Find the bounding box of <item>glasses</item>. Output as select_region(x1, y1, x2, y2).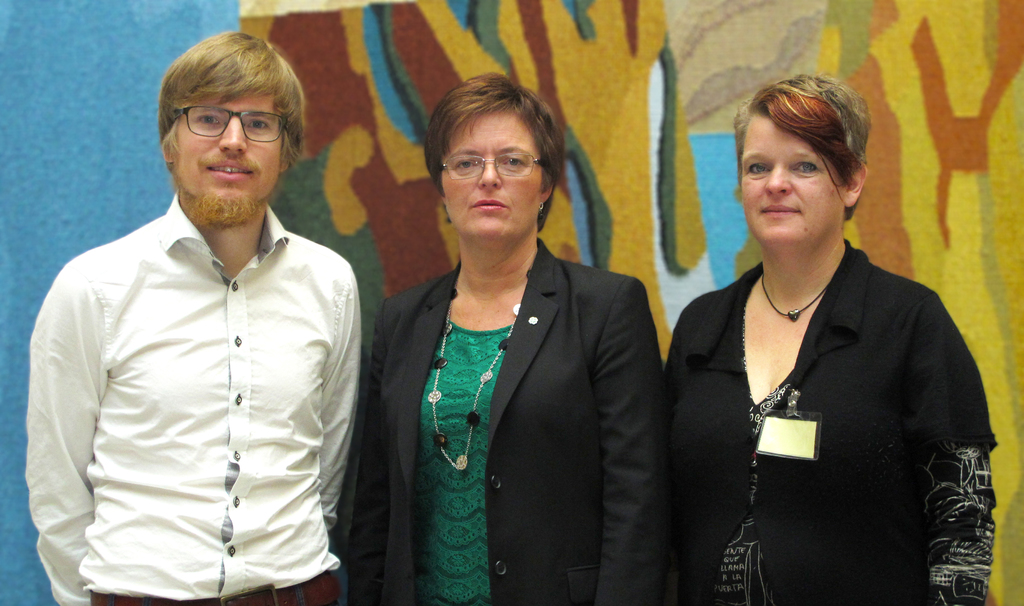
select_region(436, 149, 547, 181).
